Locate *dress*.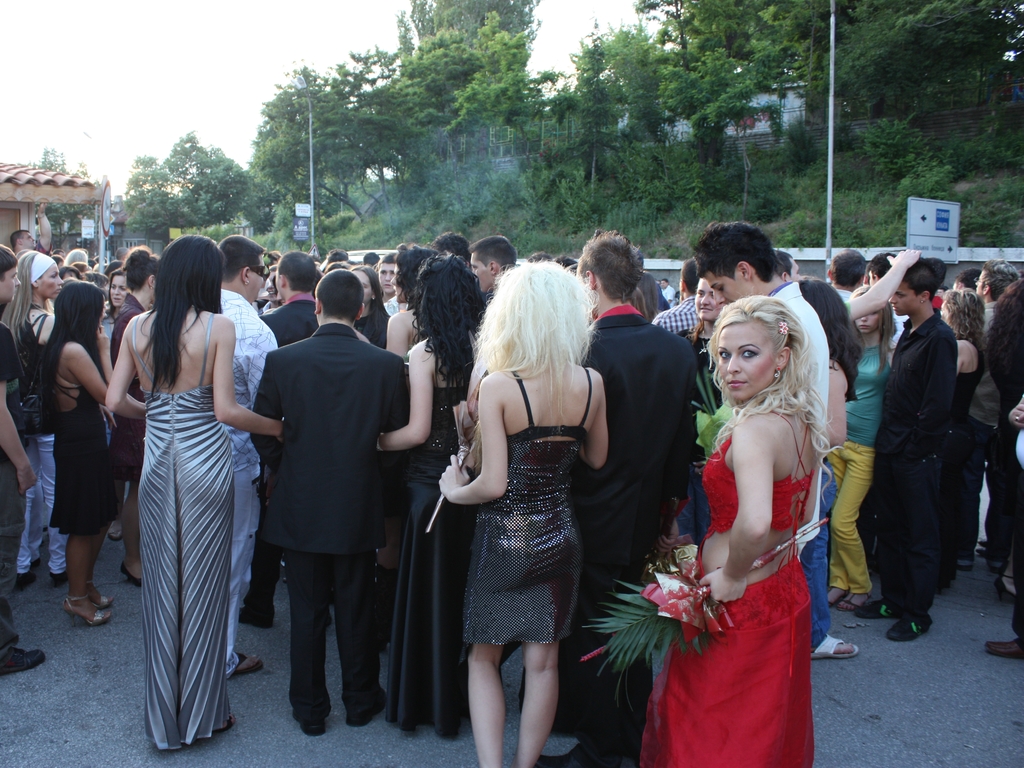
Bounding box: [396, 336, 486, 737].
